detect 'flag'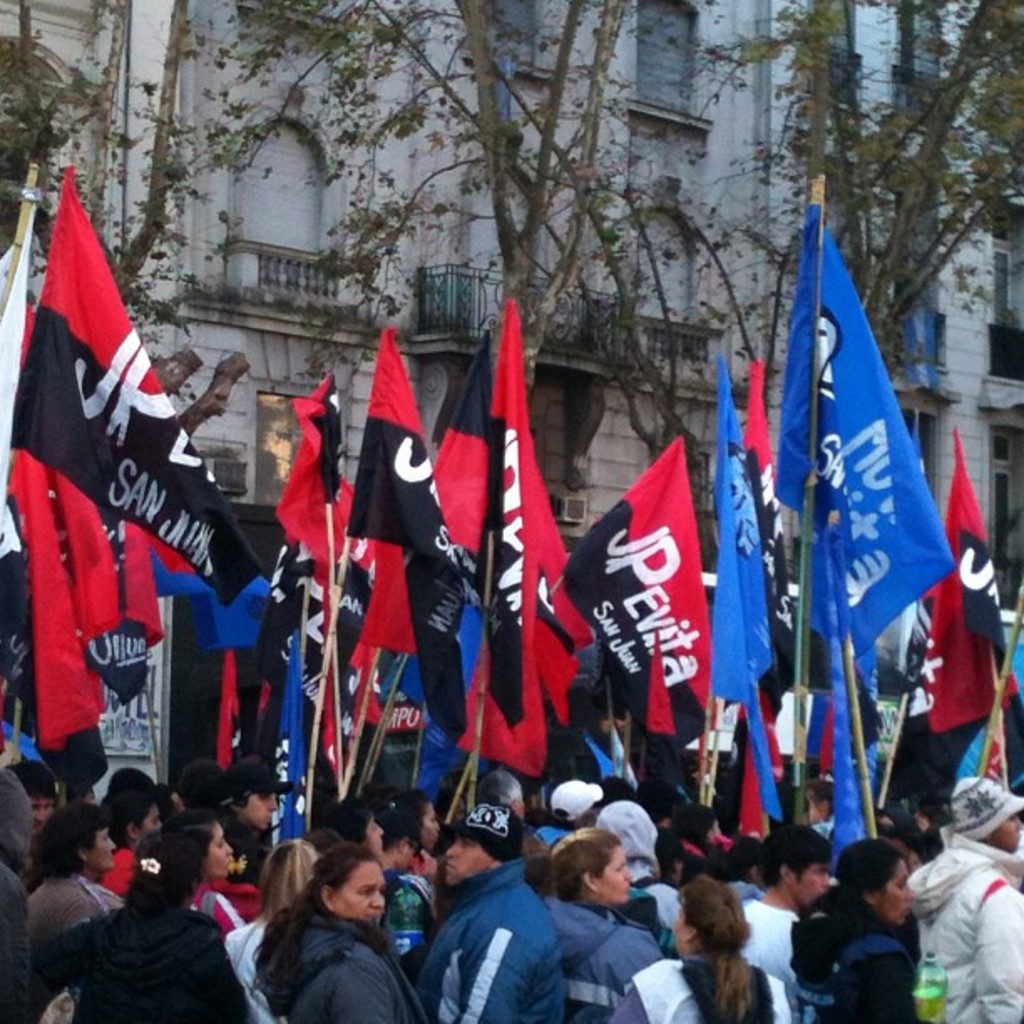
detection(689, 346, 781, 847)
